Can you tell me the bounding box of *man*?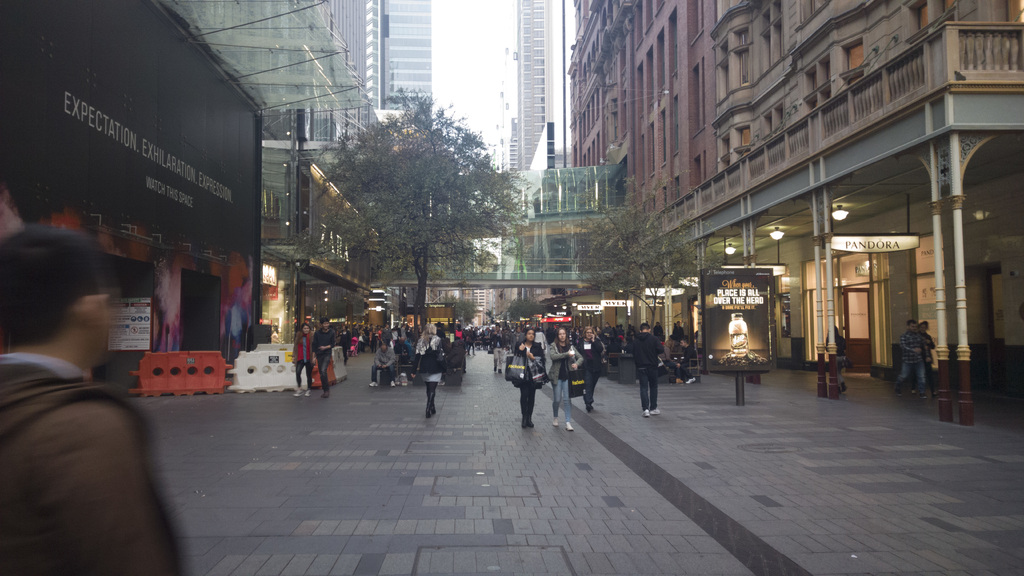
(367, 339, 396, 387).
